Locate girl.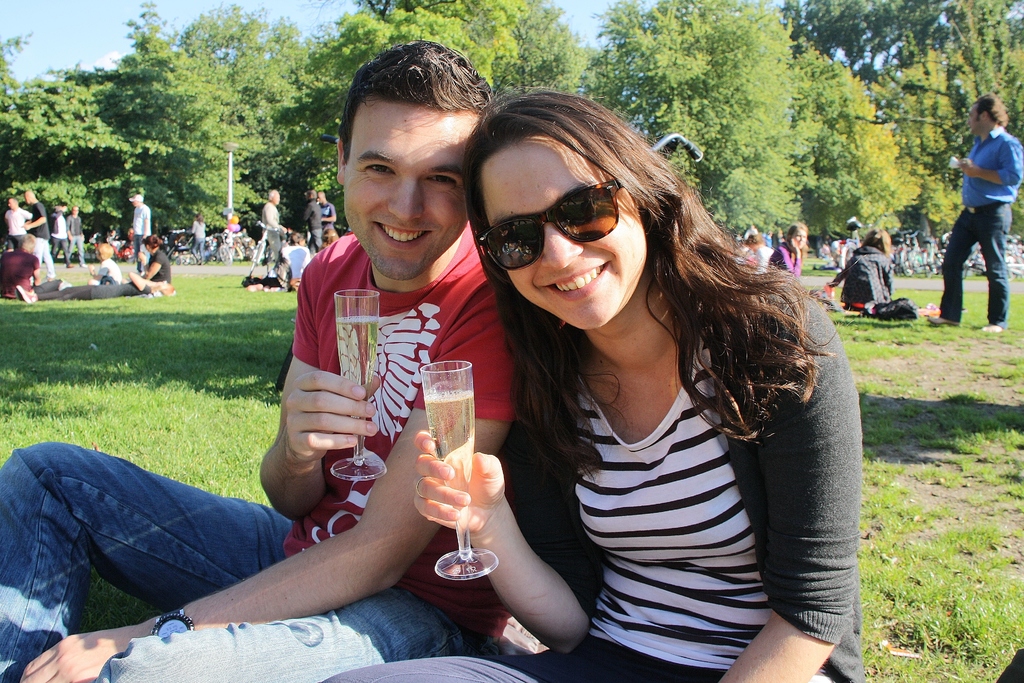
Bounding box: x1=771 y1=225 x2=808 y2=276.
